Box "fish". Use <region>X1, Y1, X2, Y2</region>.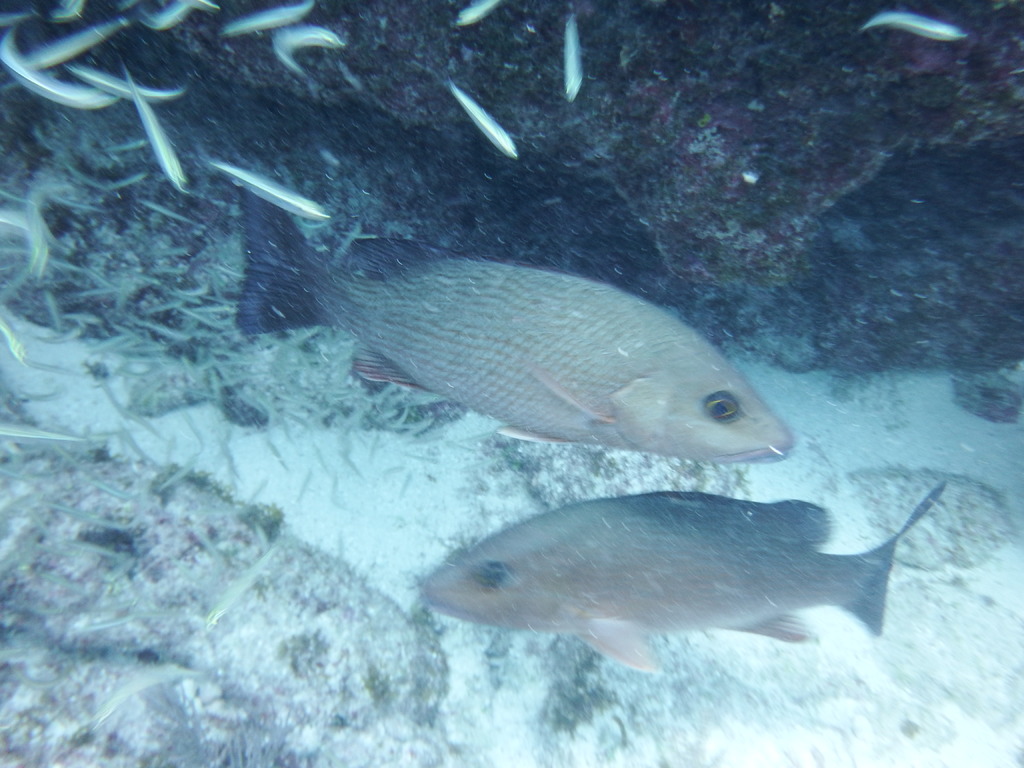
<region>207, 163, 334, 217</region>.
